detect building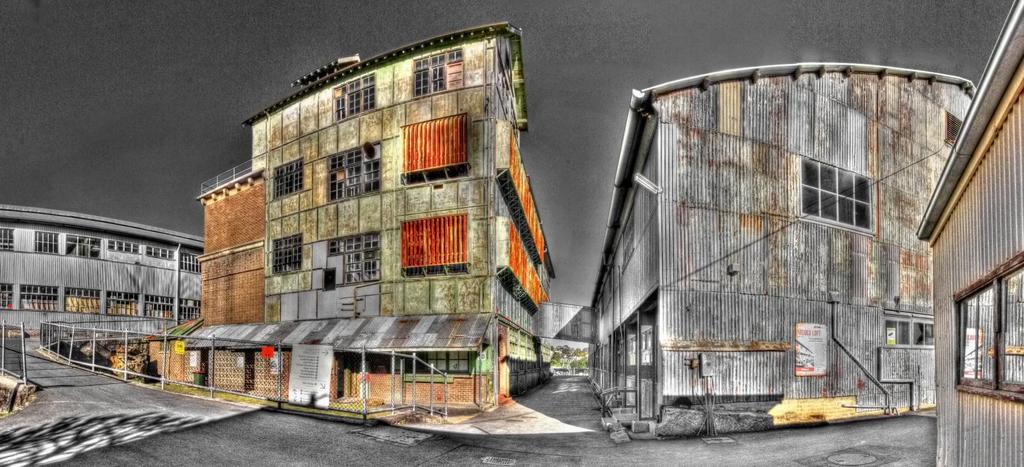
{"x1": 919, "y1": 0, "x2": 1023, "y2": 466}
